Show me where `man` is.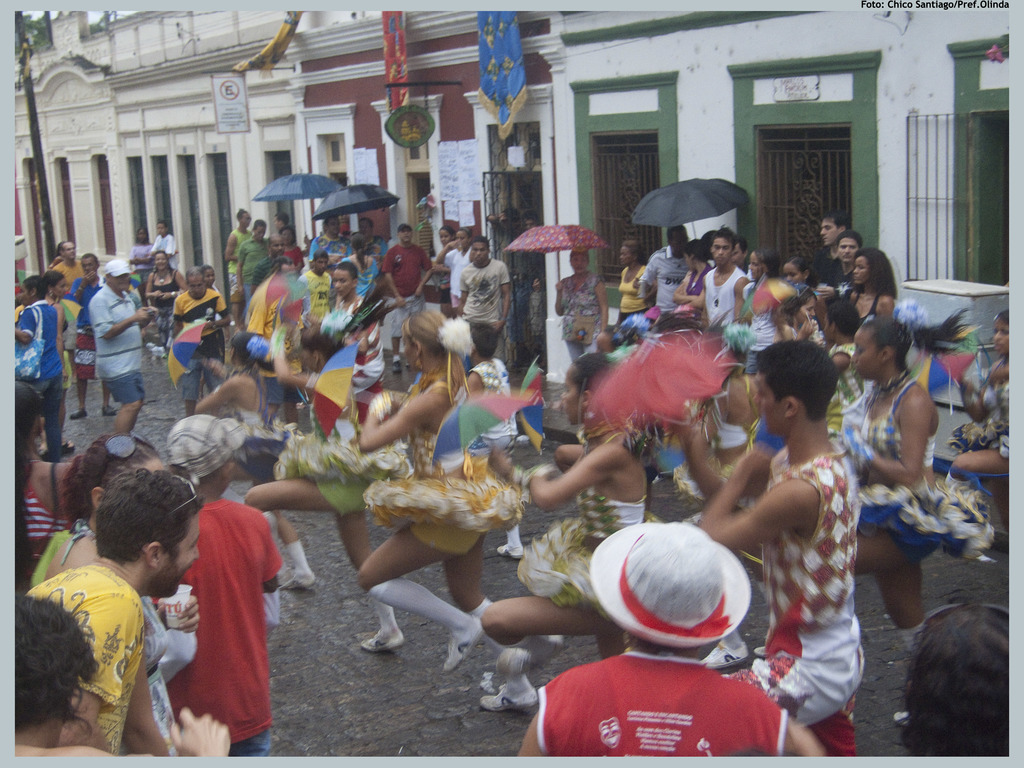
`man` is at <box>313,259,386,395</box>.
